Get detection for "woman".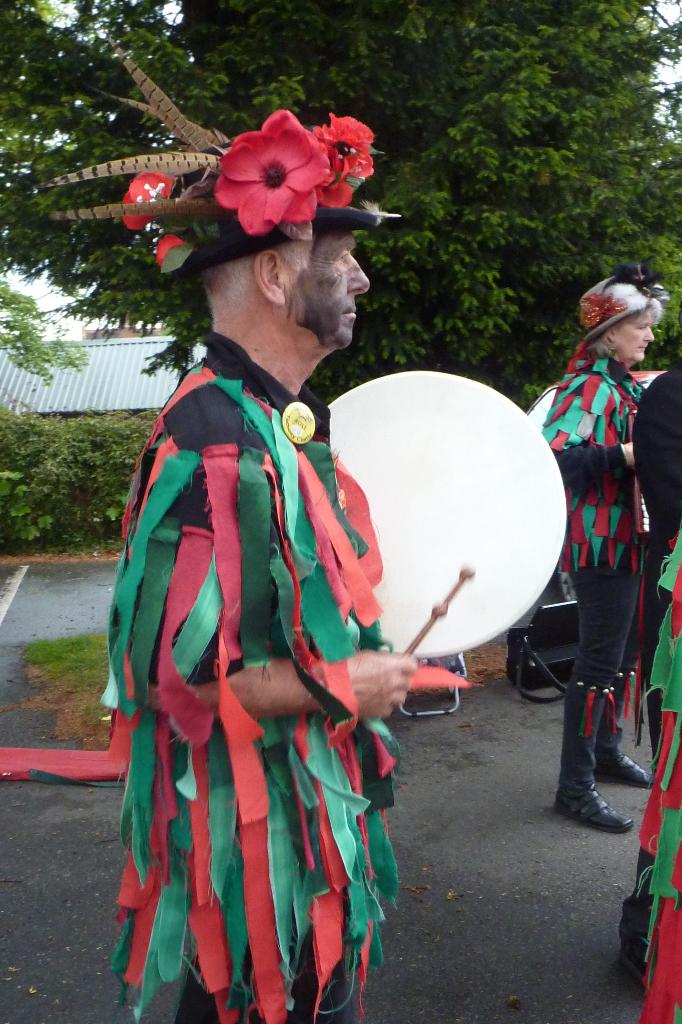
Detection: 523, 270, 676, 817.
